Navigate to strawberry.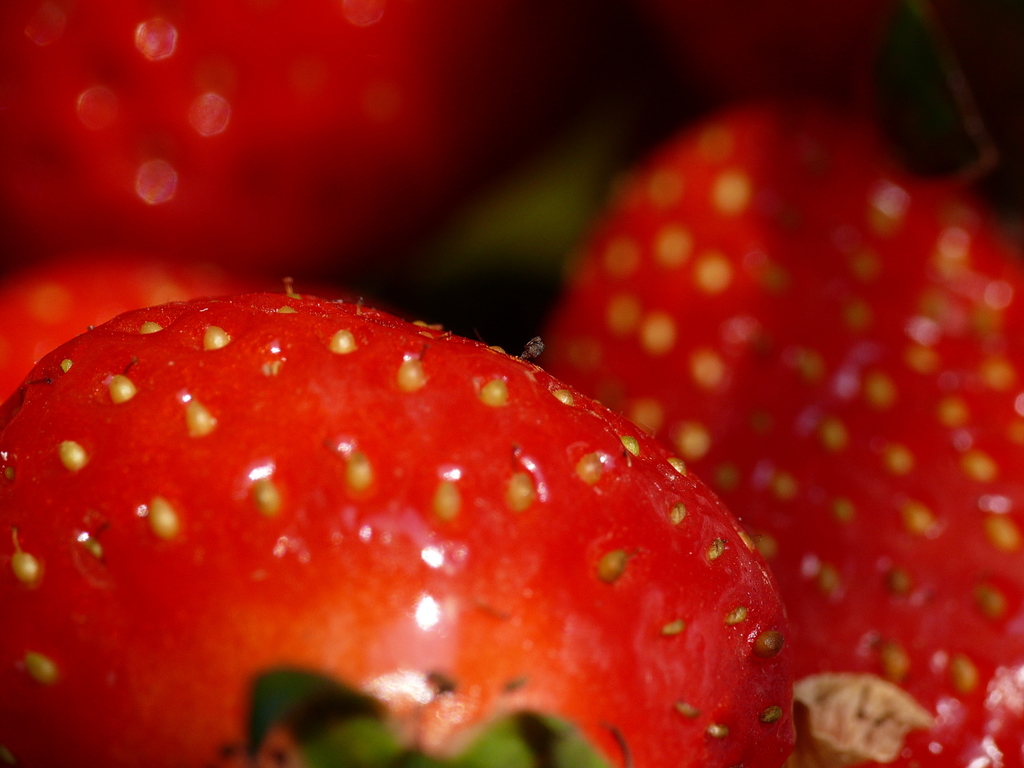
Navigation target: region(7, 276, 843, 766).
